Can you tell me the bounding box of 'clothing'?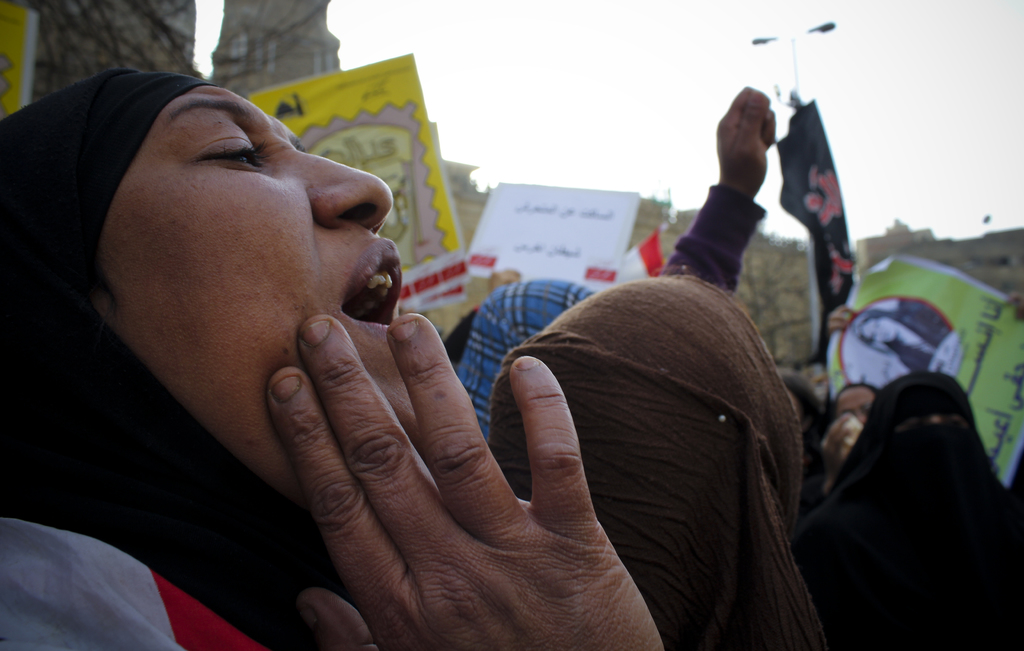
box(789, 367, 1023, 650).
